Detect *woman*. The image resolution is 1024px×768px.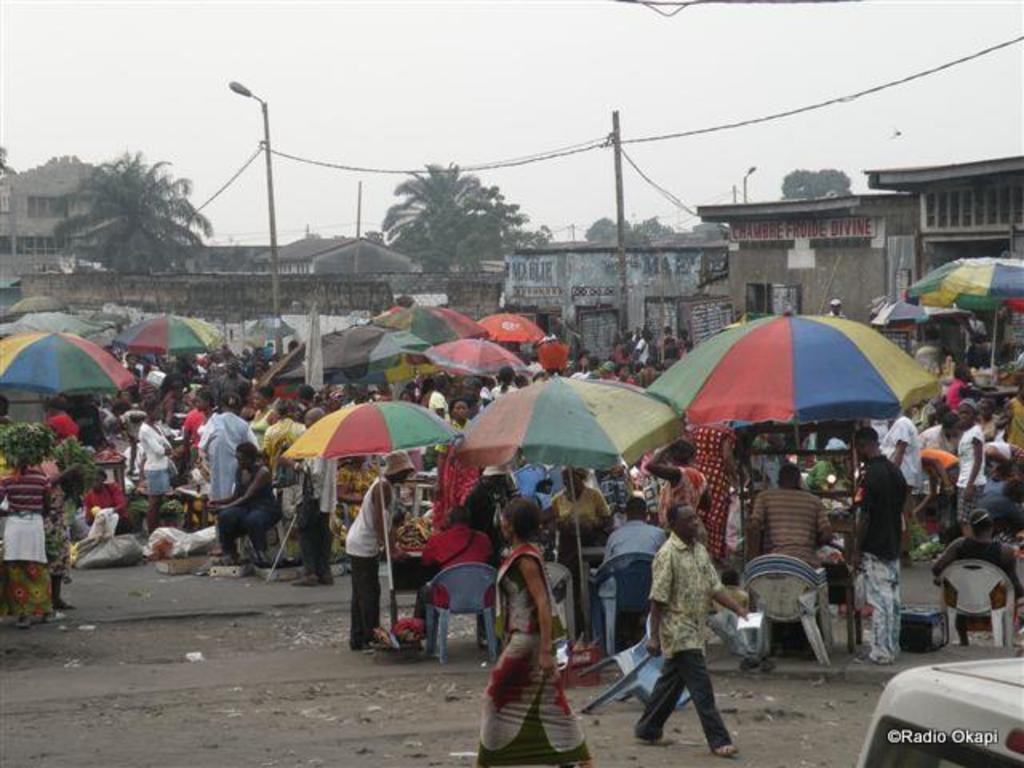
{"x1": 82, "y1": 466, "x2": 134, "y2": 536}.
